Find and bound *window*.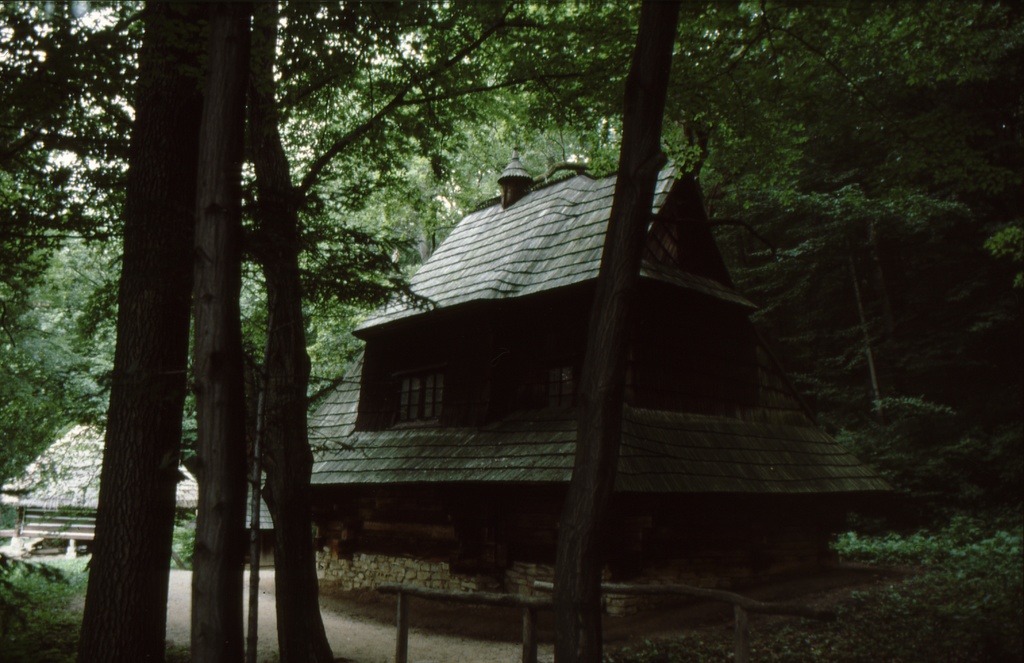
Bound: 390,356,458,431.
